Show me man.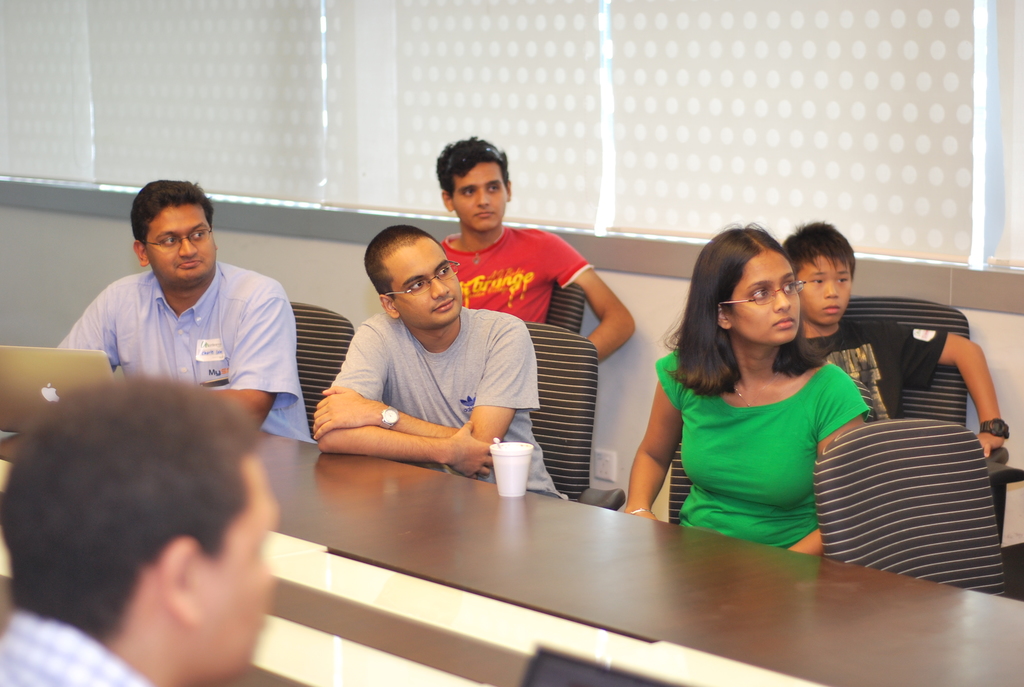
man is here: {"x1": 309, "y1": 228, "x2": 569, "y2": 498}.
